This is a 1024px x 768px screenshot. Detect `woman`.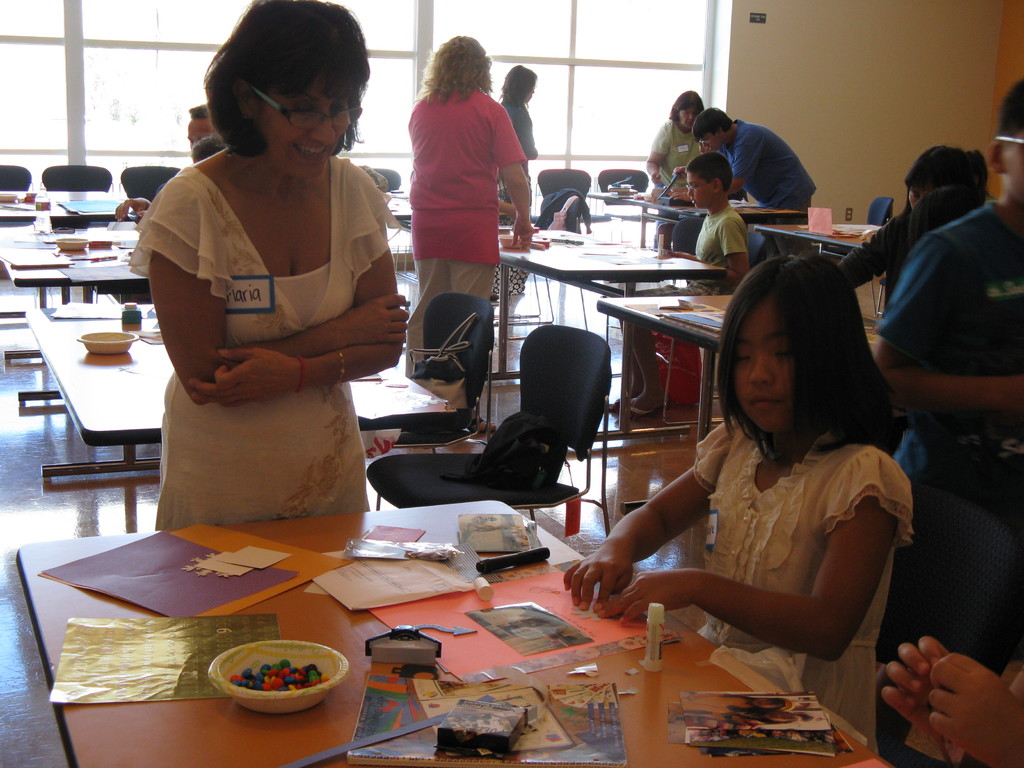
x1=643, y1=86, x2=708, y2=200.
